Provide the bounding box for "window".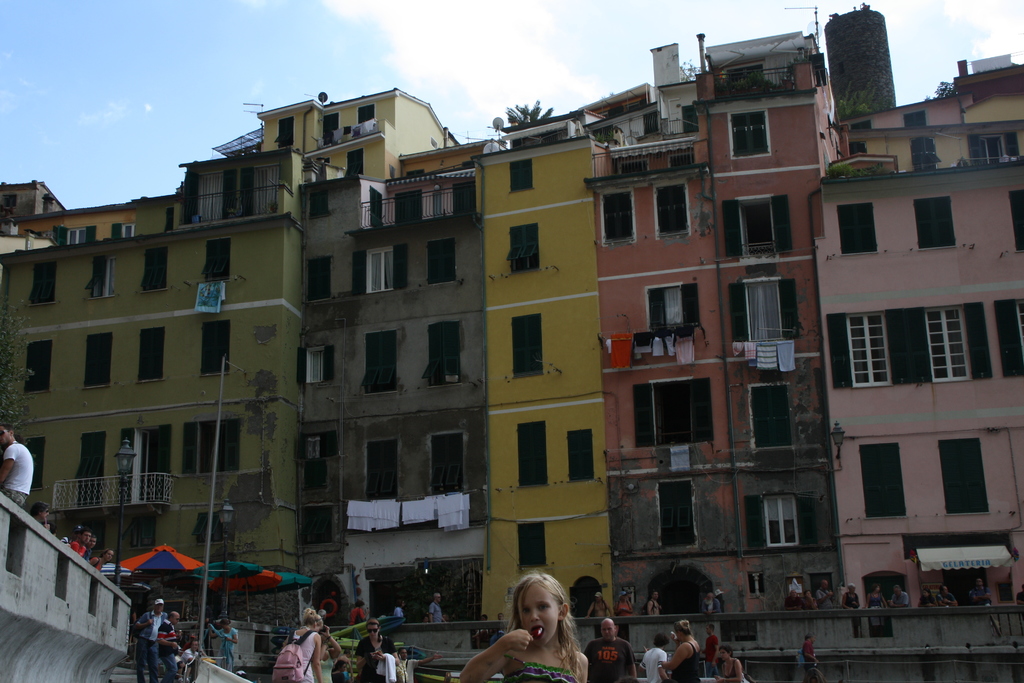
(74,333,109,401).
